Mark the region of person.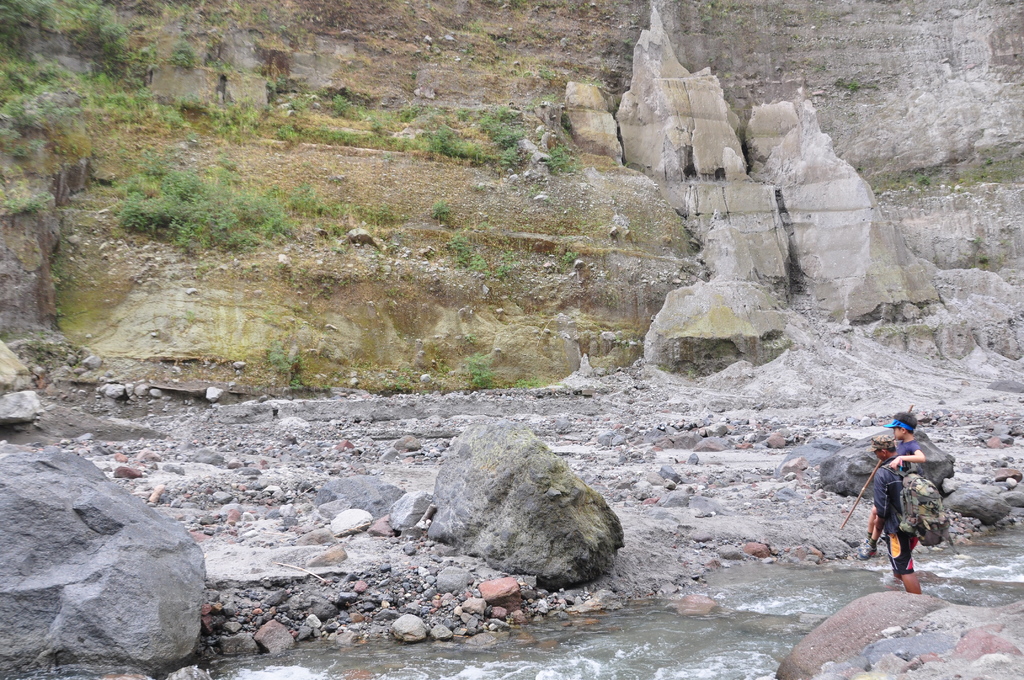
Region: 861:408:927:559.
